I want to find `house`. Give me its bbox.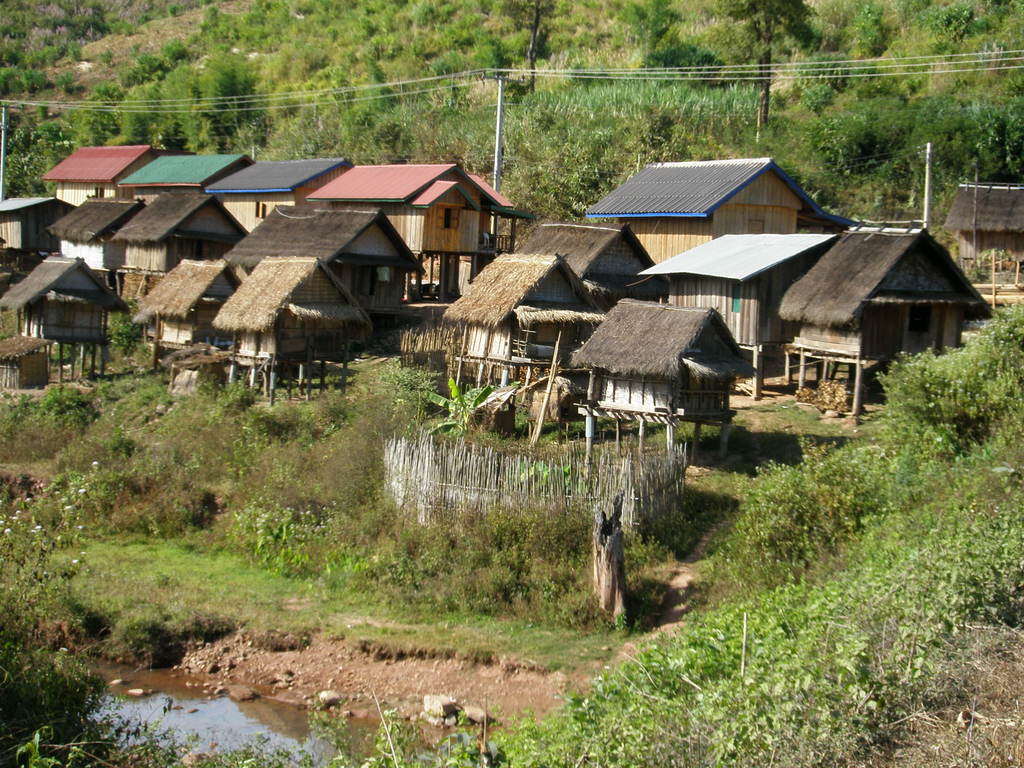
pyautogui.locateOnScreen(778, 227, 988, 363).
